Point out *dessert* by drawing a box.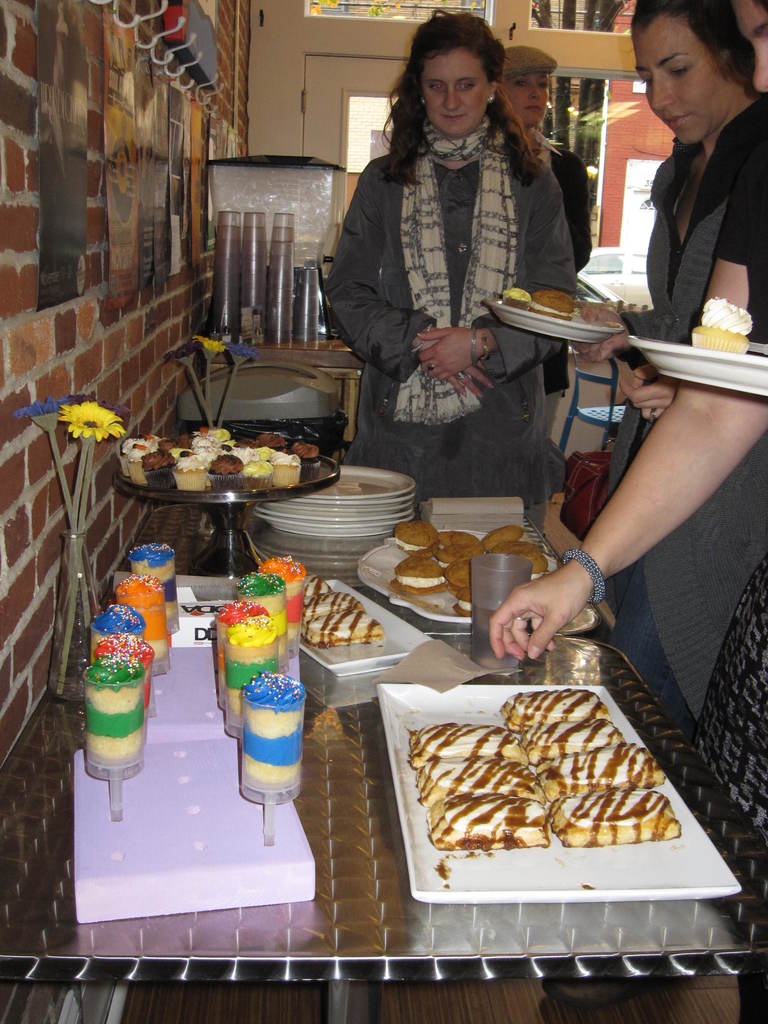
691/298/755/354.
